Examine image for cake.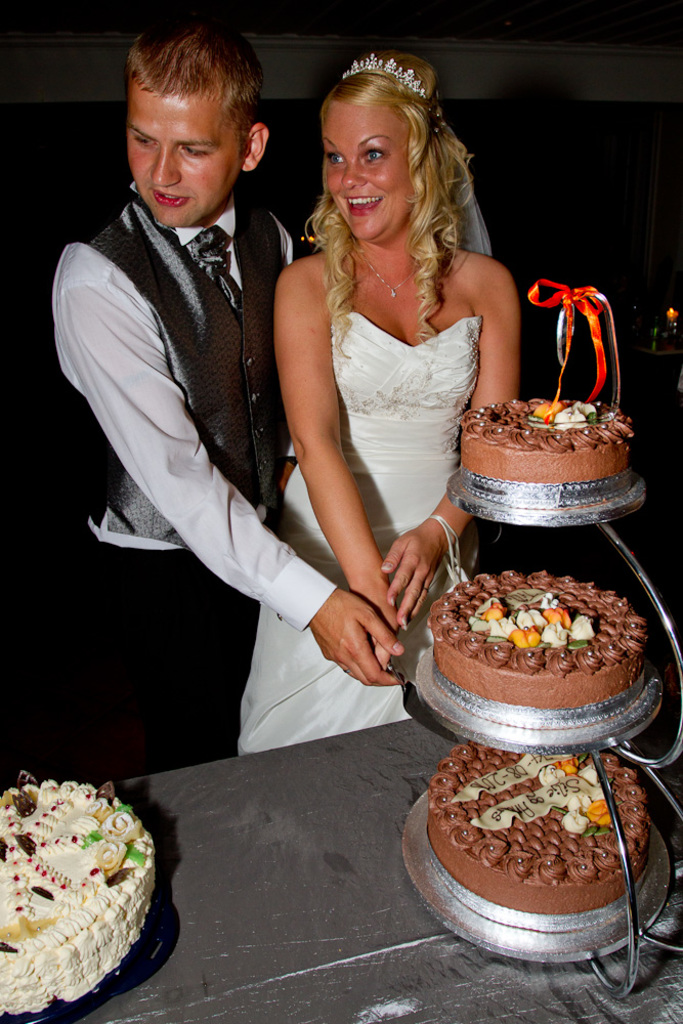
Examination result: left=423, top=742, right=656, bottom=912.
